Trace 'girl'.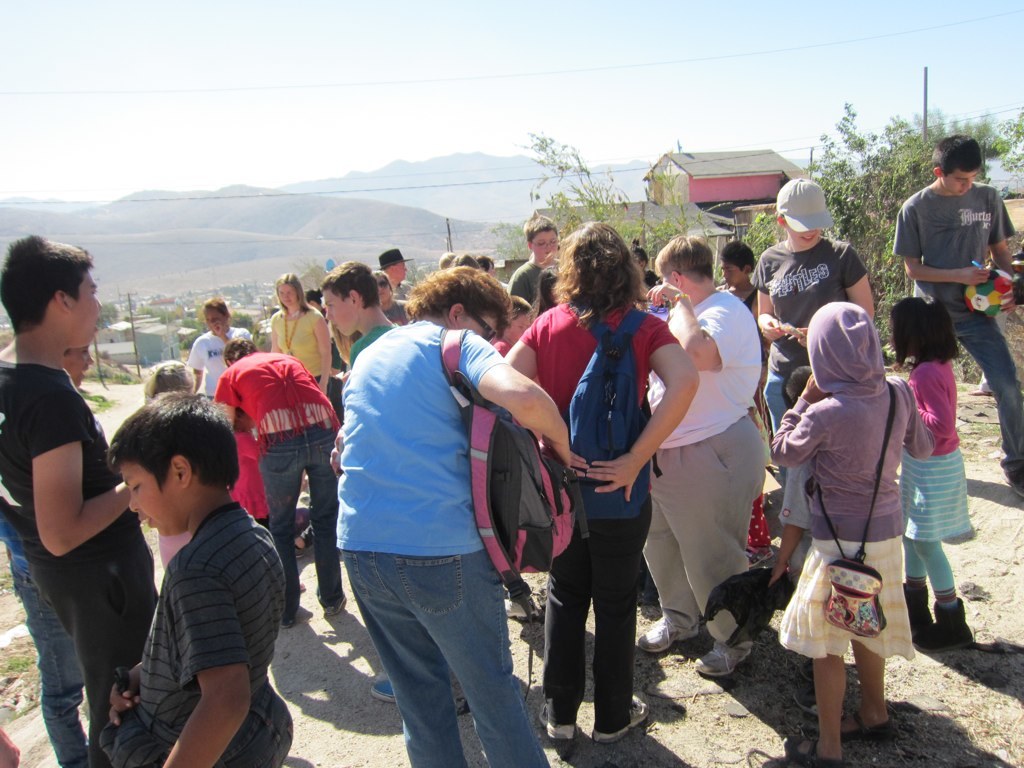
Traced to x1=891, y1=297, x2=978, y2=646.
